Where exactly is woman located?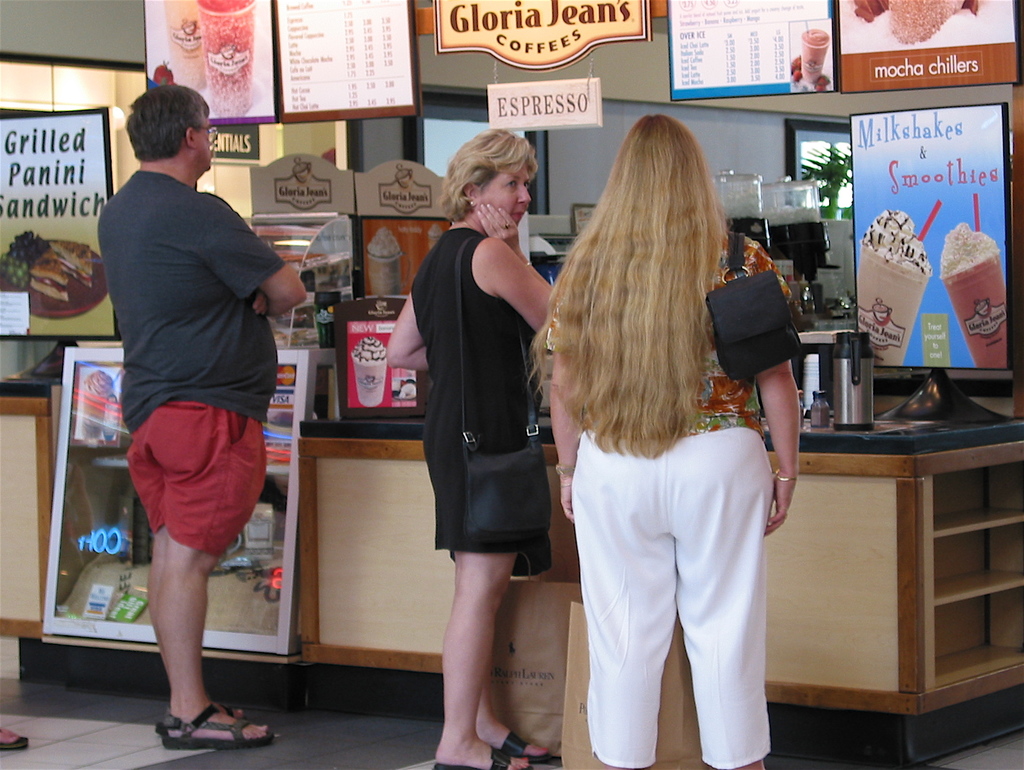
Its bounding box is <region>383, 127, 557, 769</region>.
